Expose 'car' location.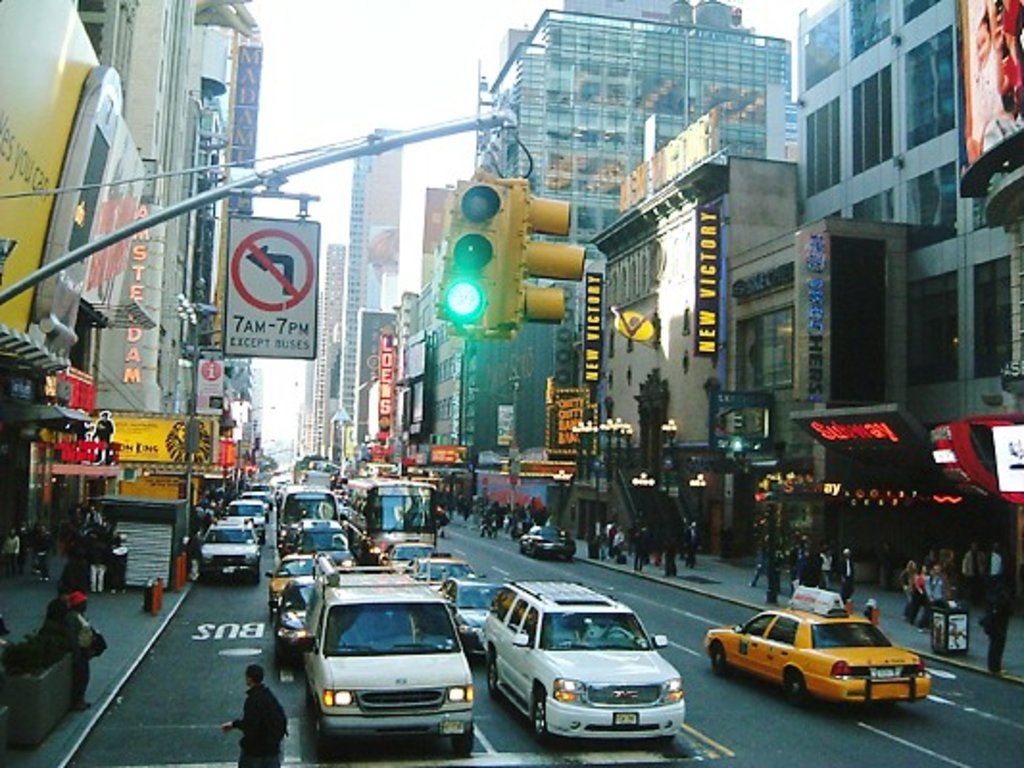
Exposed at l=705, t=588, r=930, b=707.
